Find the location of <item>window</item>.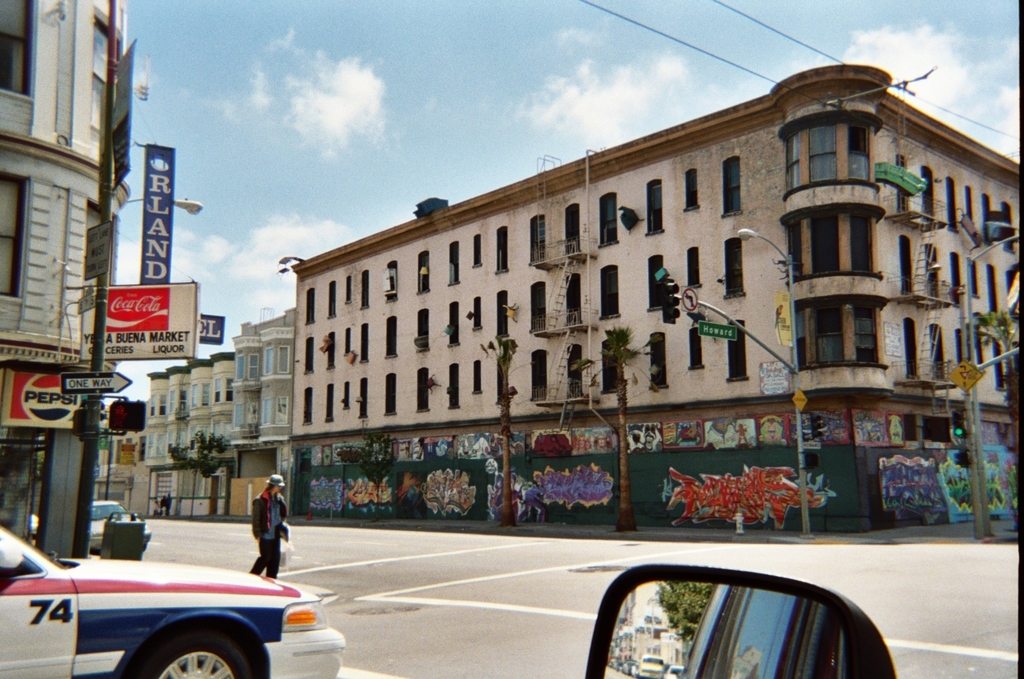
Location: {"x1": 471, "y1": 236, "x2": 479, "y2": 274}.
